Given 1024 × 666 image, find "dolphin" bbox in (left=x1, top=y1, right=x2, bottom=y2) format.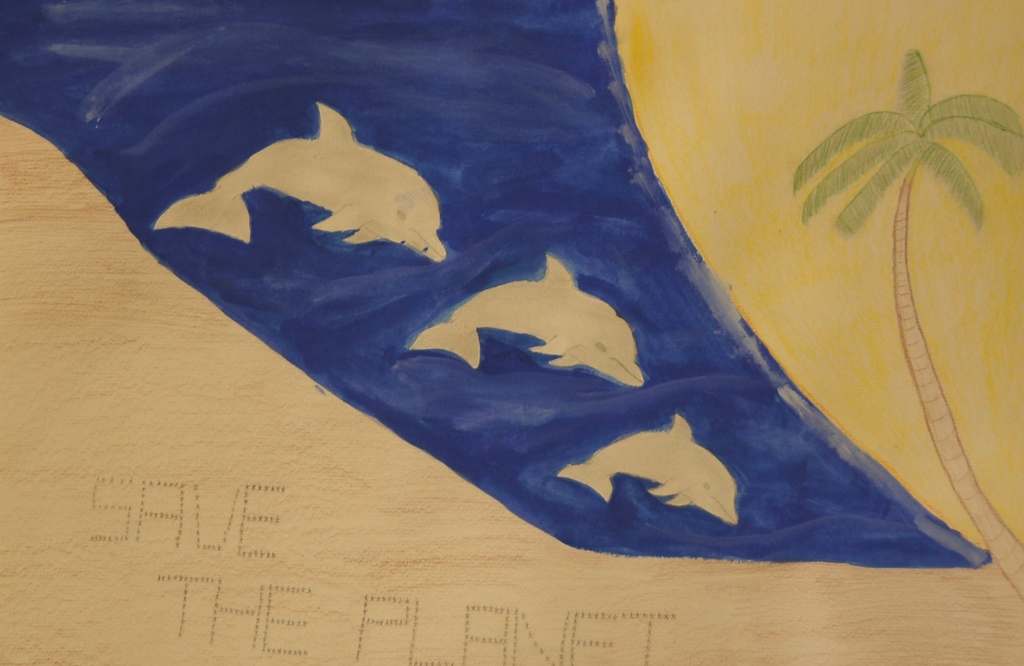
(left=556, top=412, right=743, bottom=531).
